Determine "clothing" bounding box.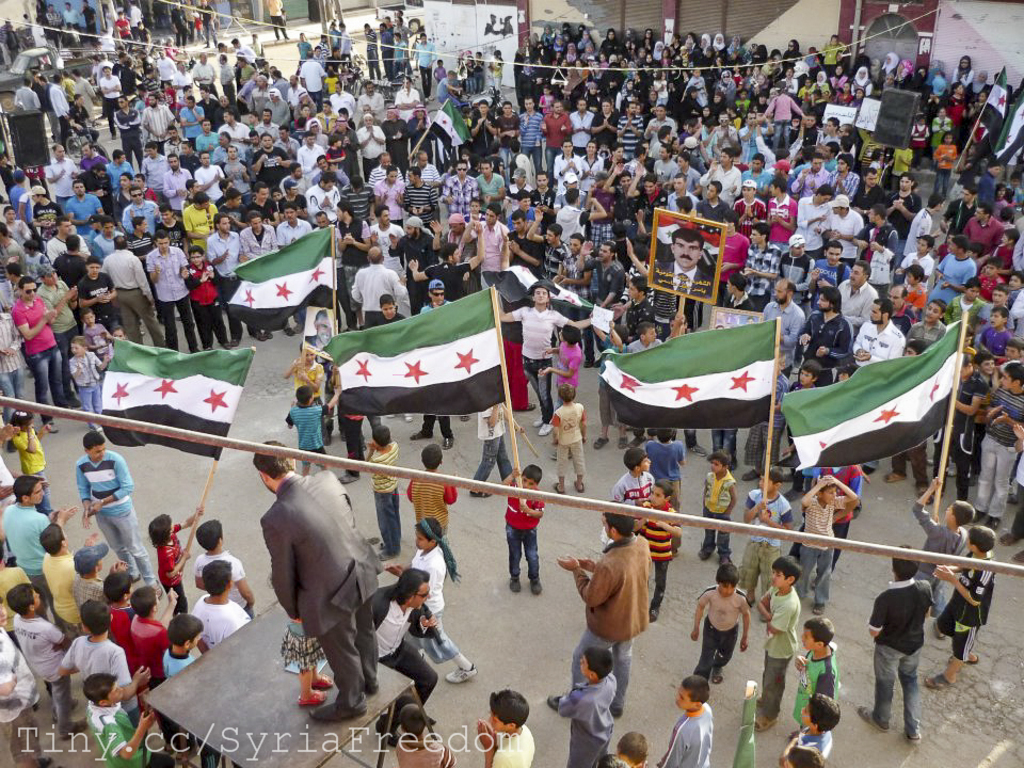
Determined: 411 470 454 534.
